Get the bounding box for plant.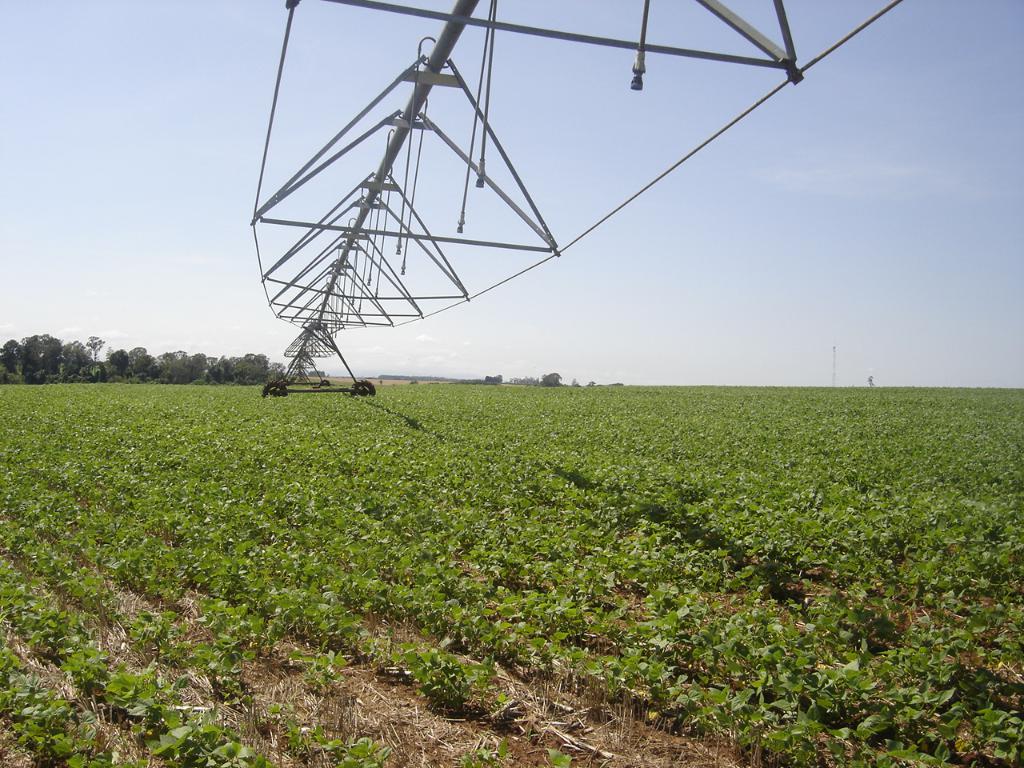
[left=282, top=642, right=333, bottom=698].
